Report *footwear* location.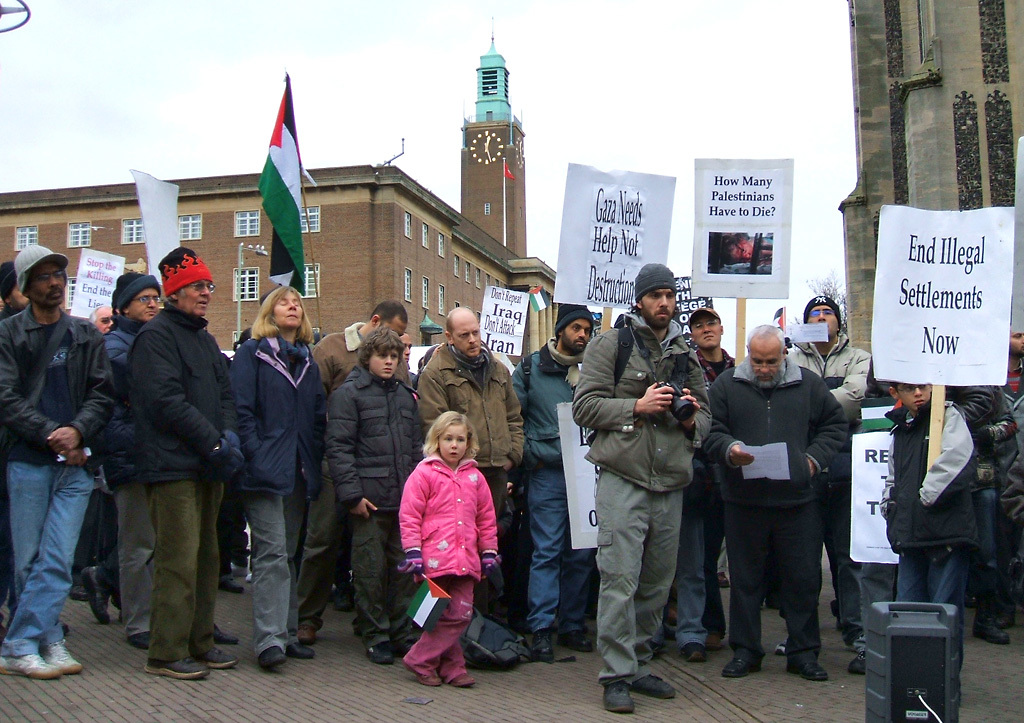
Report: [564,631,592,657].
